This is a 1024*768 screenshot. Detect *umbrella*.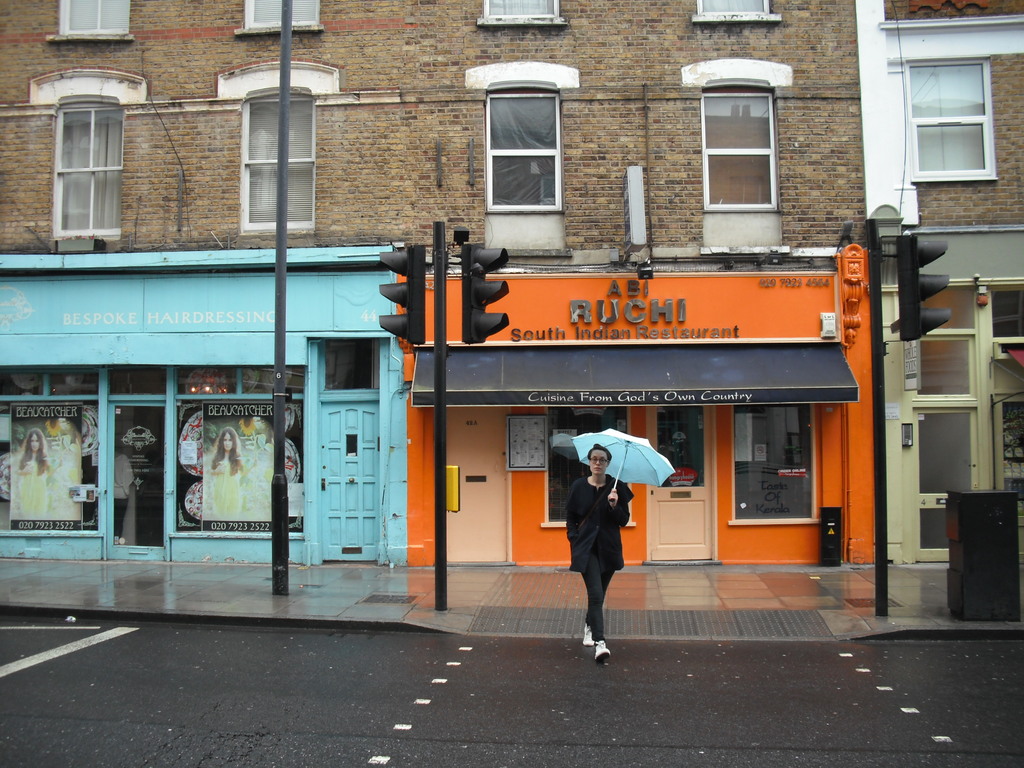
locate(574, 429, 677, 506).
